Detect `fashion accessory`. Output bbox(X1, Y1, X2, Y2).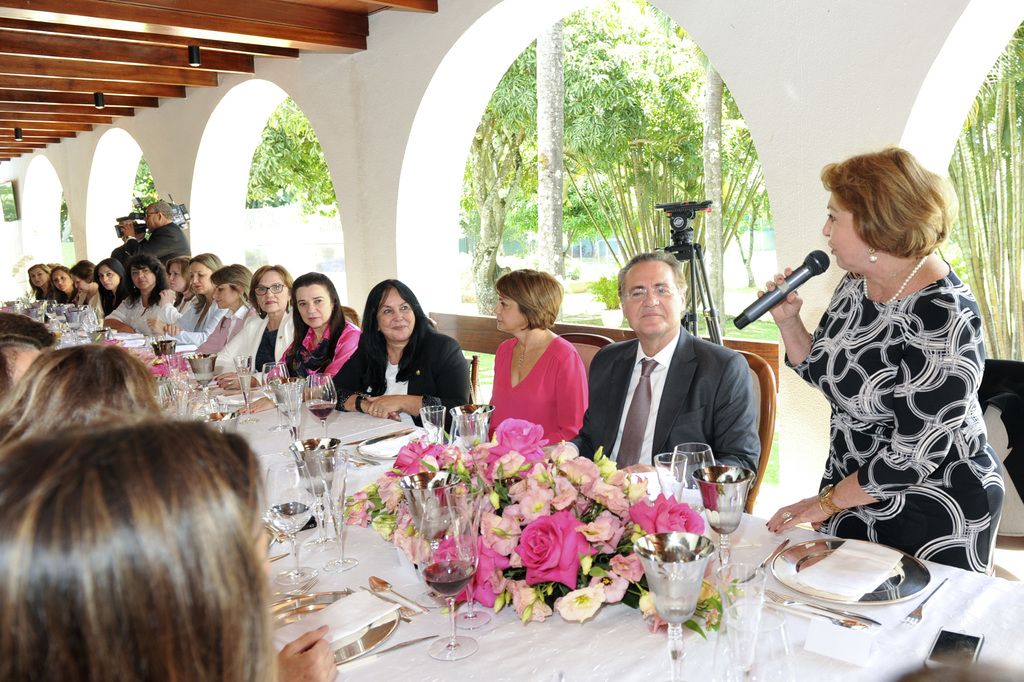
bbox(259, 304, 261, 315).
